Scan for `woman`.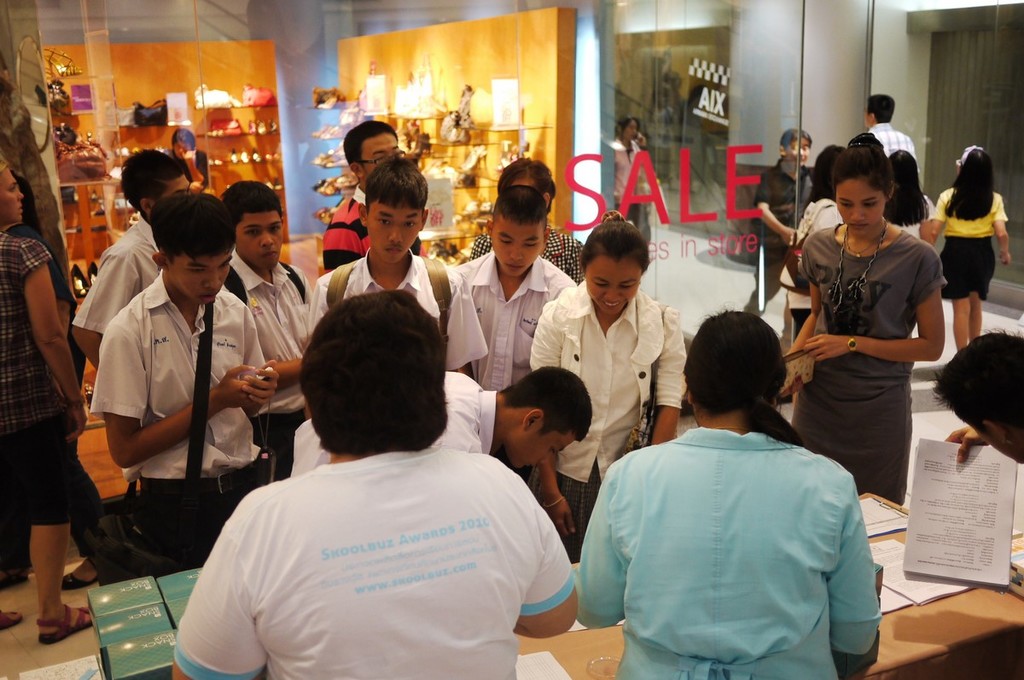
Scan result: detection(612, 114, 663, 251).
